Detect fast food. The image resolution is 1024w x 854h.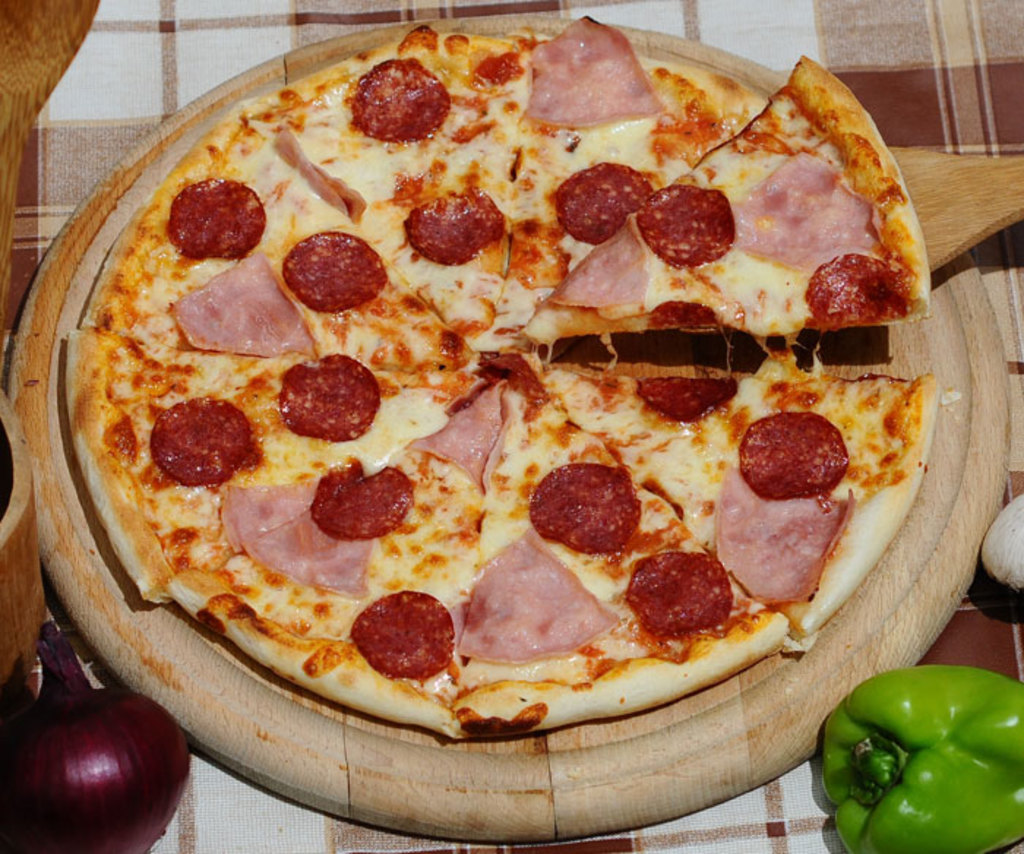
x1=0, y1=26, x2=960, y2=762.
